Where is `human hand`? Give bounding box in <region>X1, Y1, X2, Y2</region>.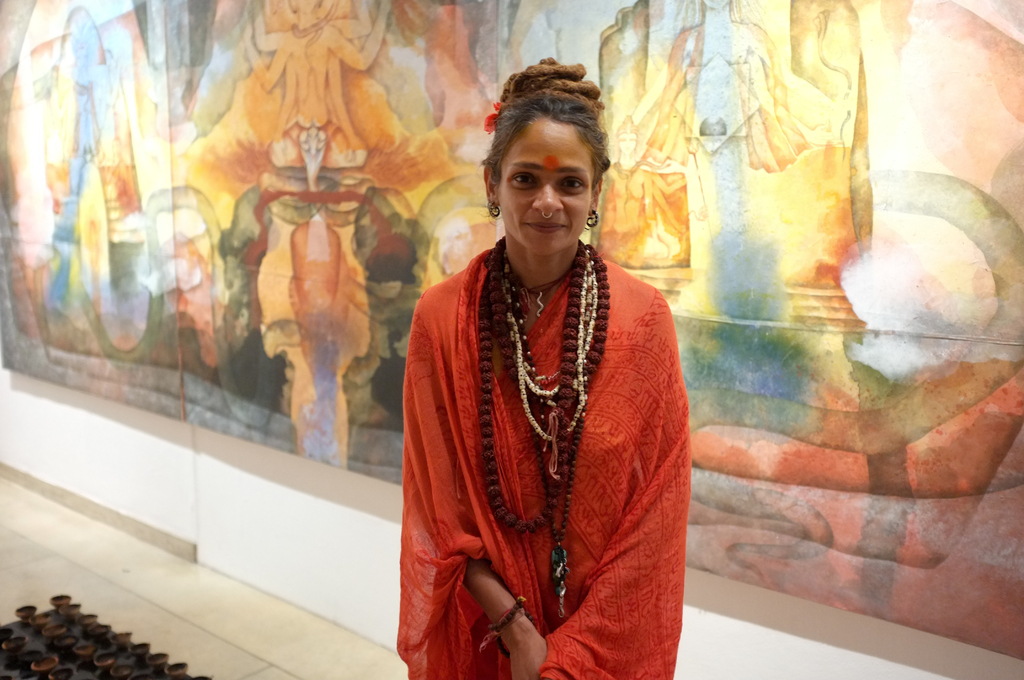
<region>379, 0, 391, 13</region>.
